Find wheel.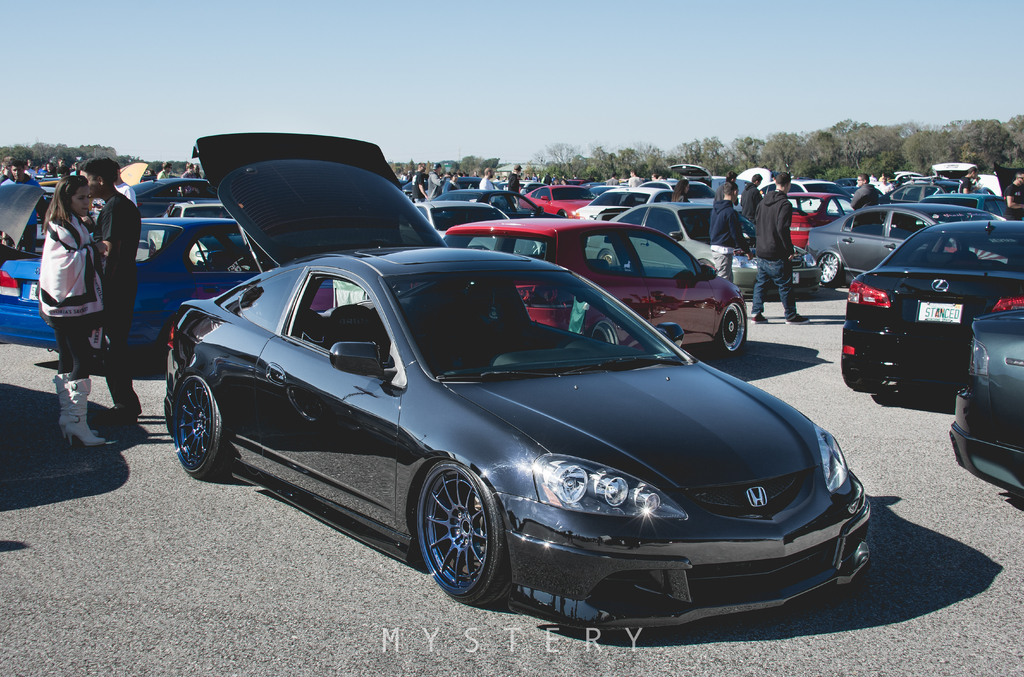
rect(719, 309, 748, 354).
